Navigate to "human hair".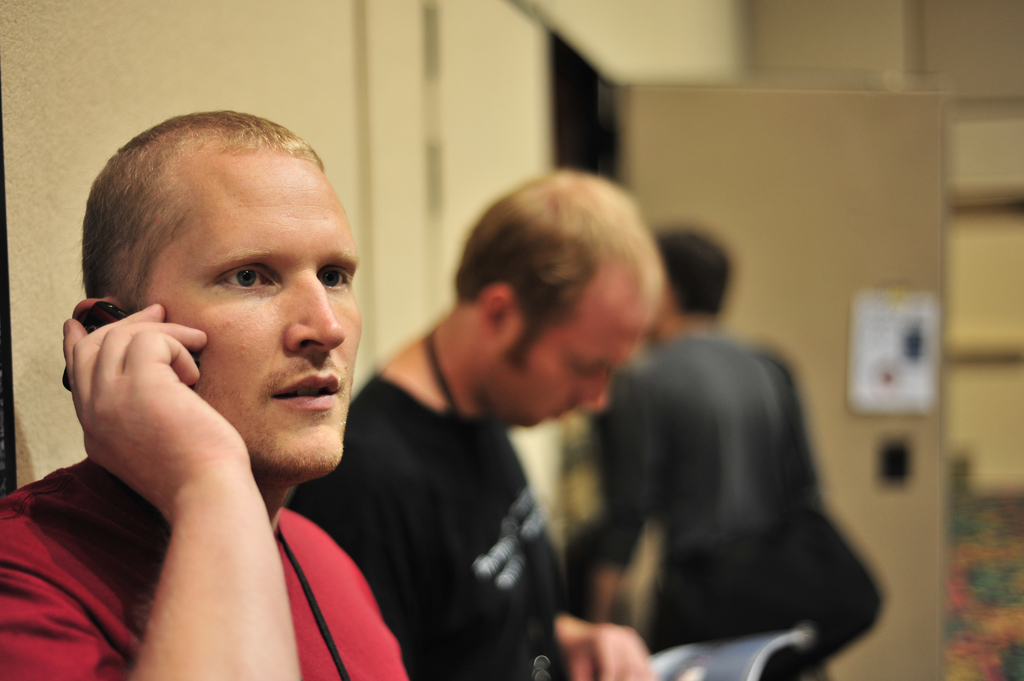
Navigation target: 77 105 325 315.
